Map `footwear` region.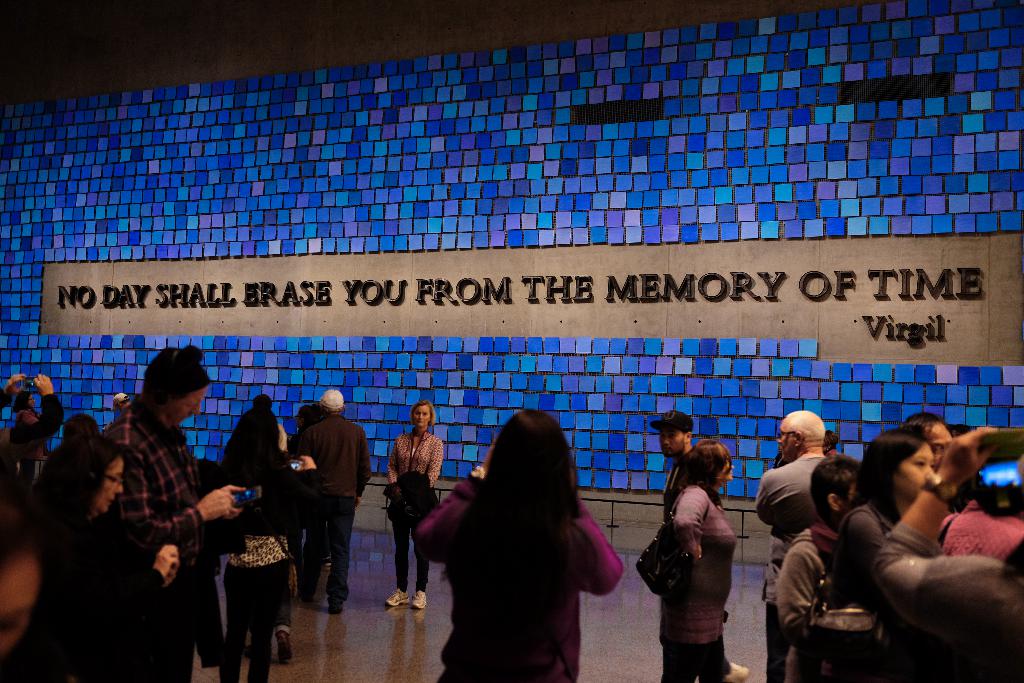
Mapped to box(719, 662, 751, 682).
